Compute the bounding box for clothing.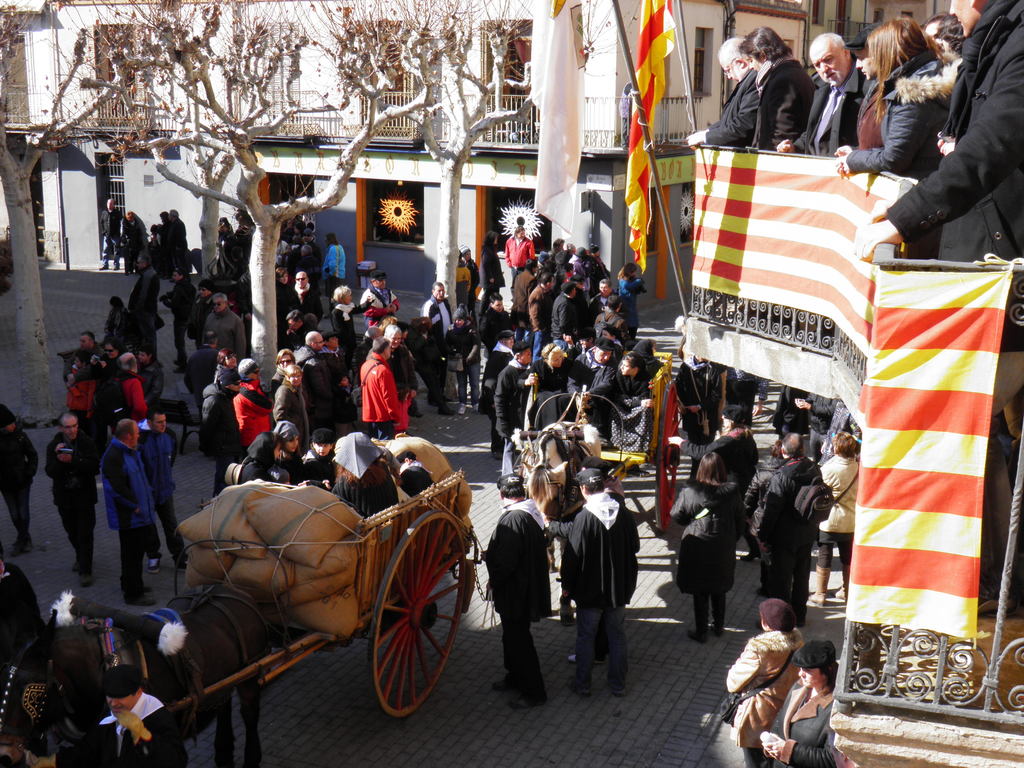
box=[473, 500, 548, 708].
